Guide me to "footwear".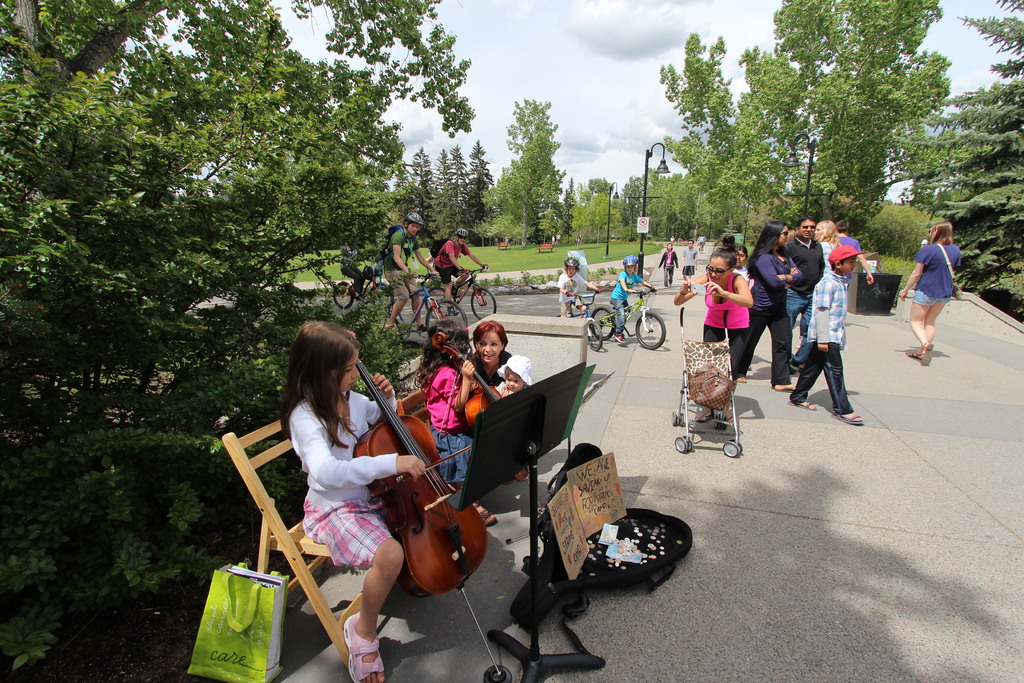
Guidance: 792,400,811,404.
